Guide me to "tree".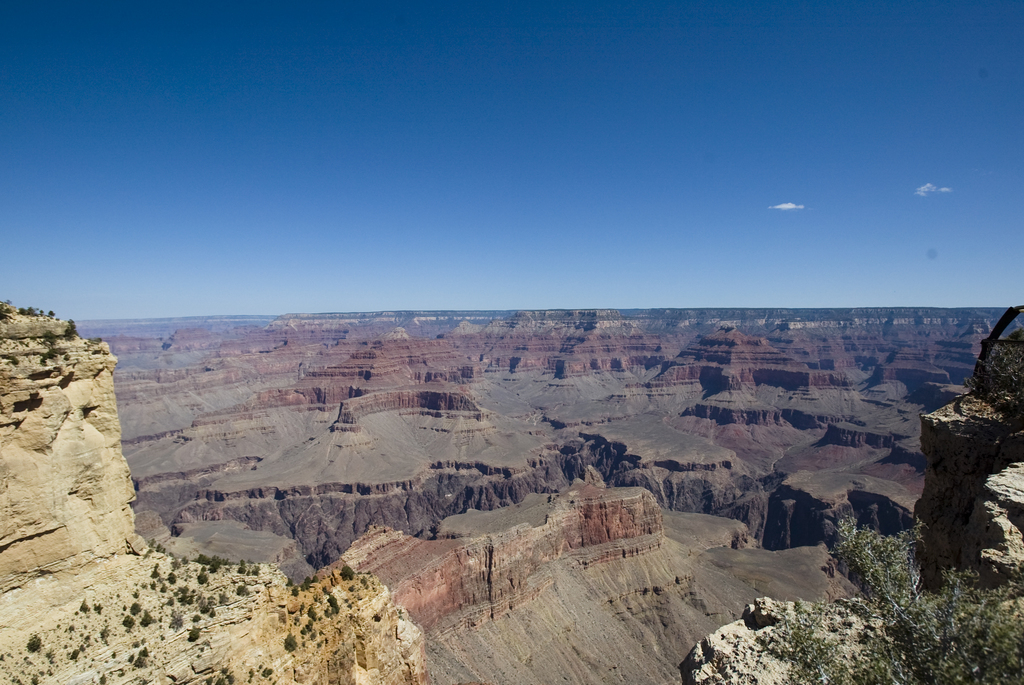
Guidance: <bbox>155, 544, 163, 553</bbox>.
